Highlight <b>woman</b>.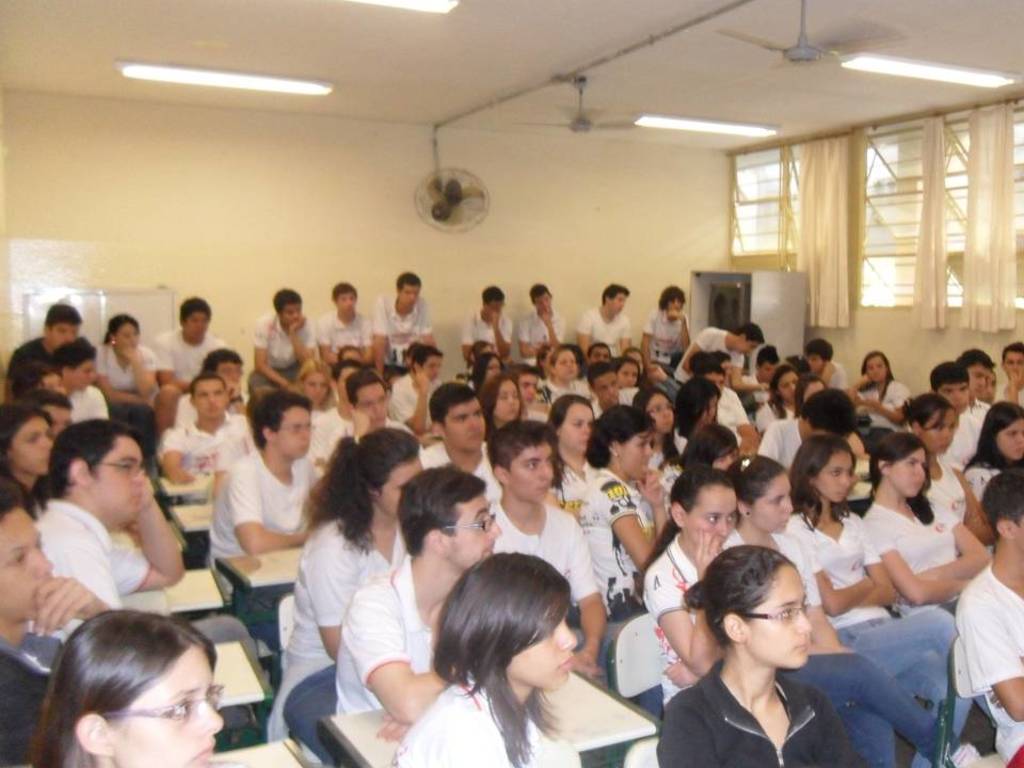
Highlighted region: bbox=[22, 610, 227, 767].
